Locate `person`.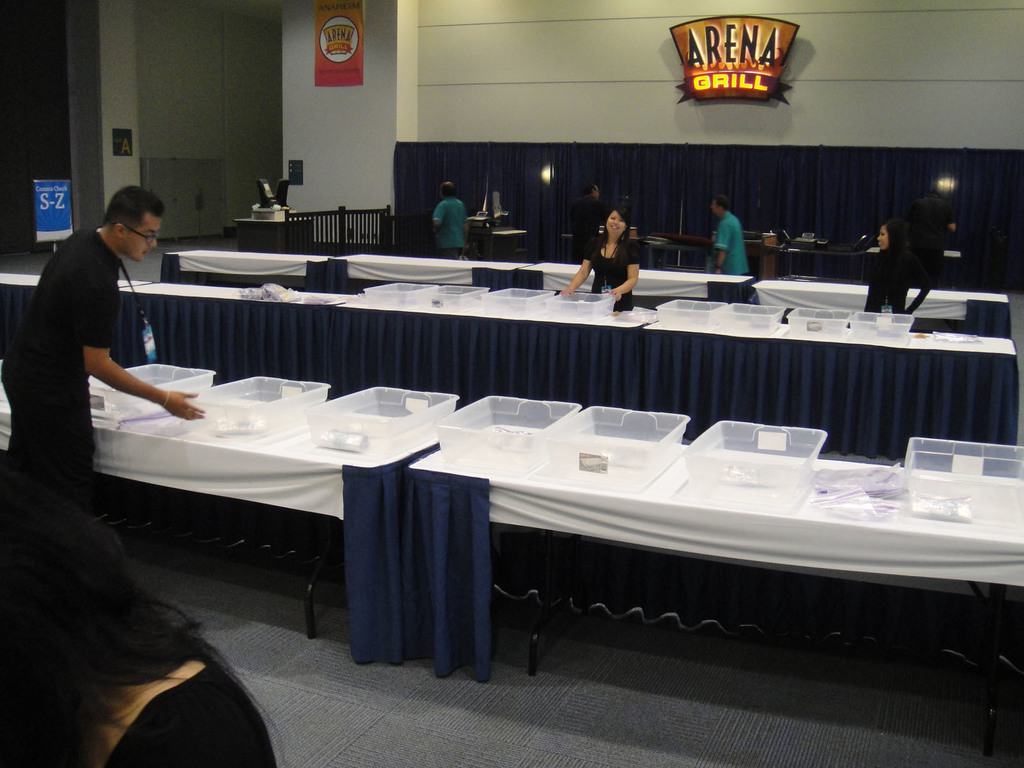
Bounding box: {"left": 1, "top": 441, "right": 280, "bottom": 767}.
